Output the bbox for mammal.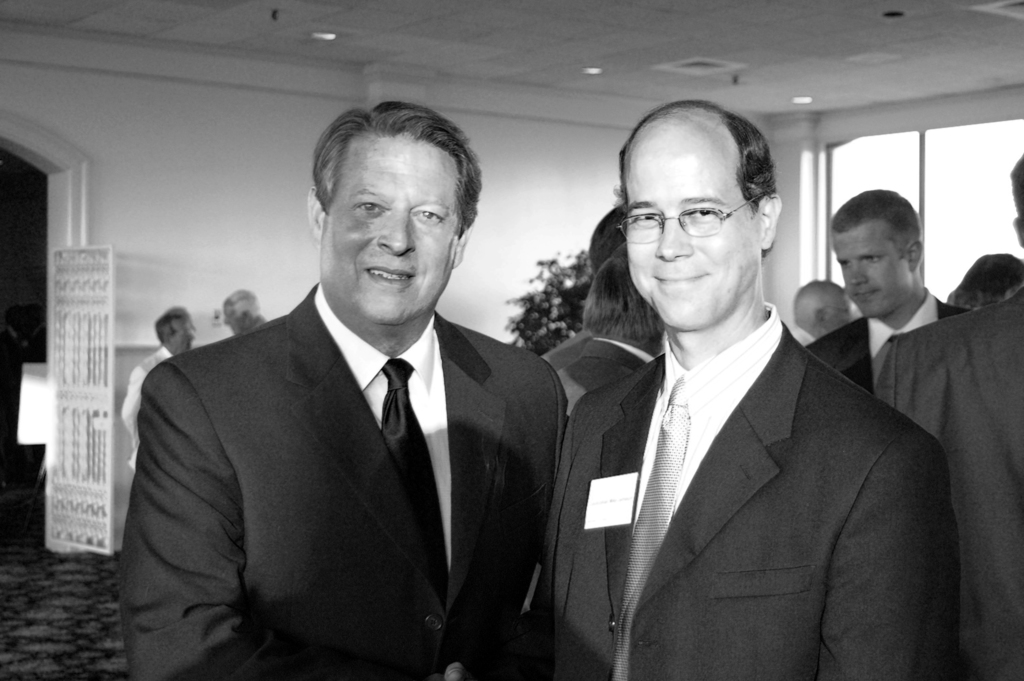
crop(787, 272, 858, 352).
